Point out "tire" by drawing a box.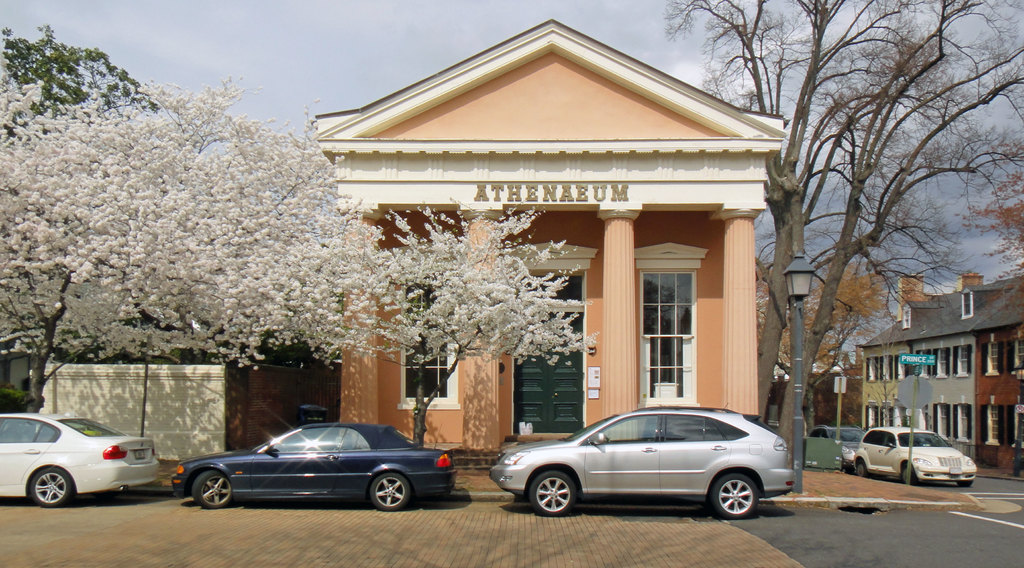
detection(856, 459, 867, 476).
